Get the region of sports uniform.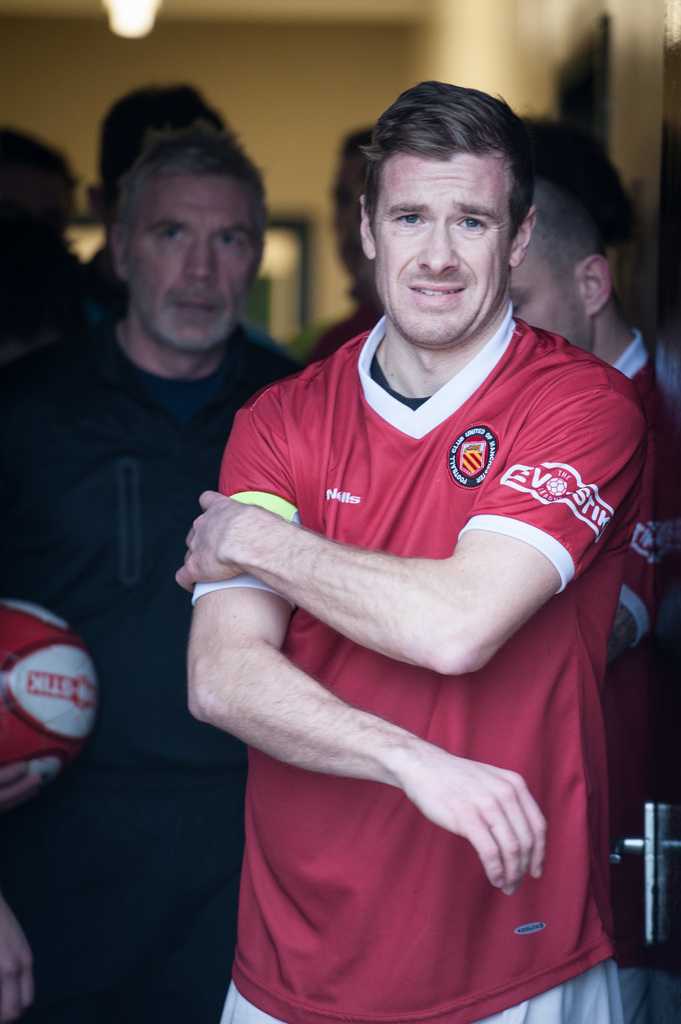
locate(189, 302, 643, 1023).
